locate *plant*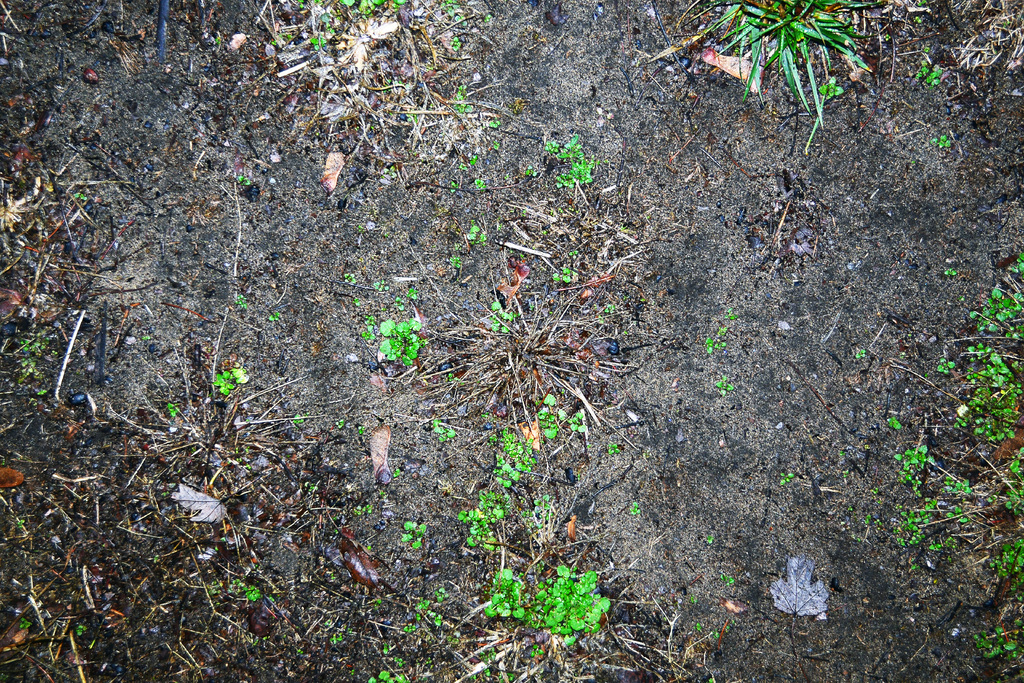
{"left": 150, "top": 555, "right": 161, "bottom": 564}
